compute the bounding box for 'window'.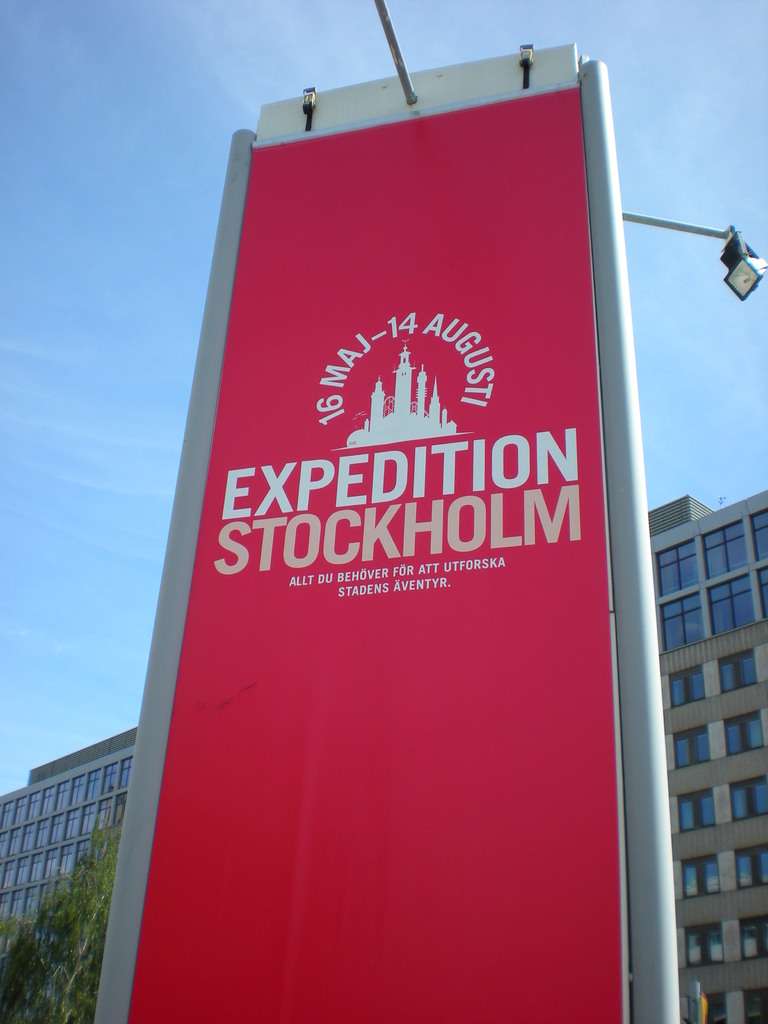
select_region(754, 506, 767, 560).
